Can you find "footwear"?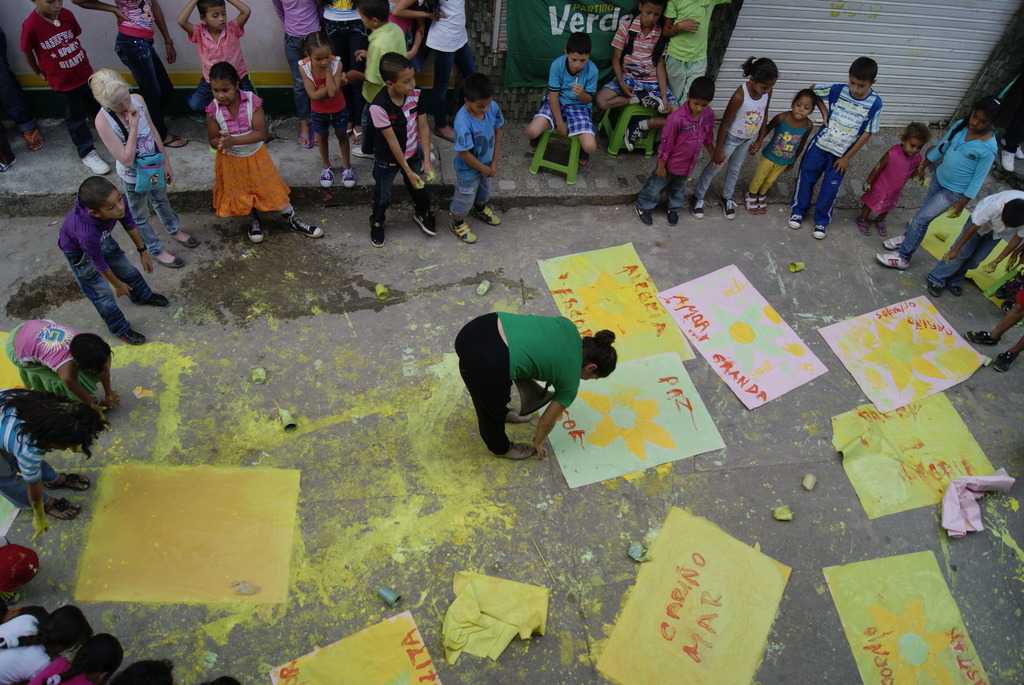
Yes, bounding box: [349,127,351,134].
